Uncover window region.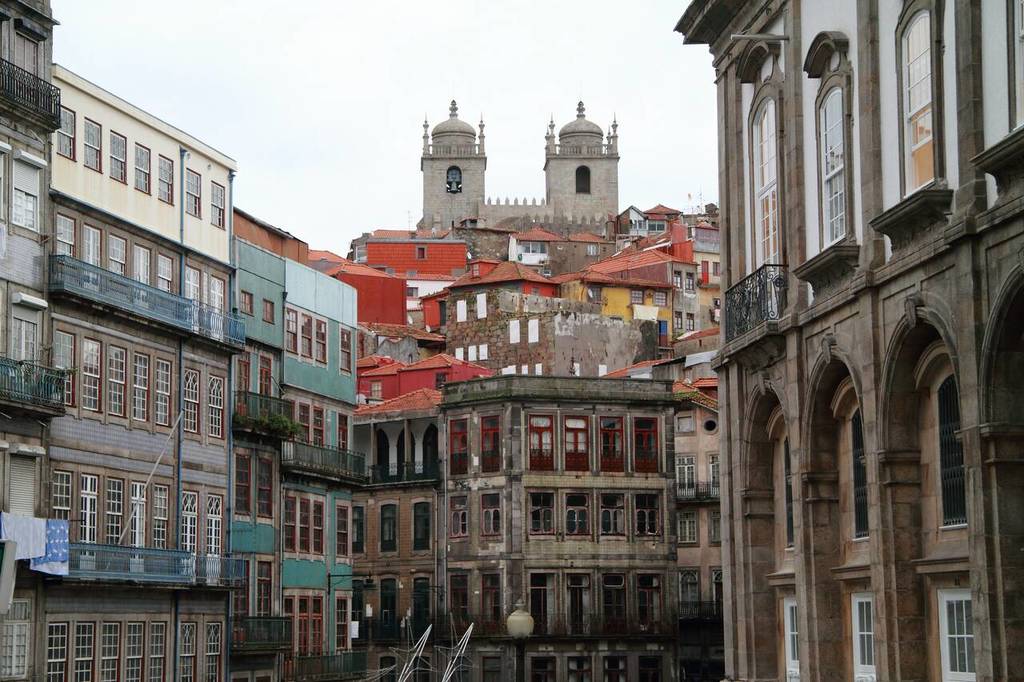
Uncovered: (299, 497, 310, 552).
